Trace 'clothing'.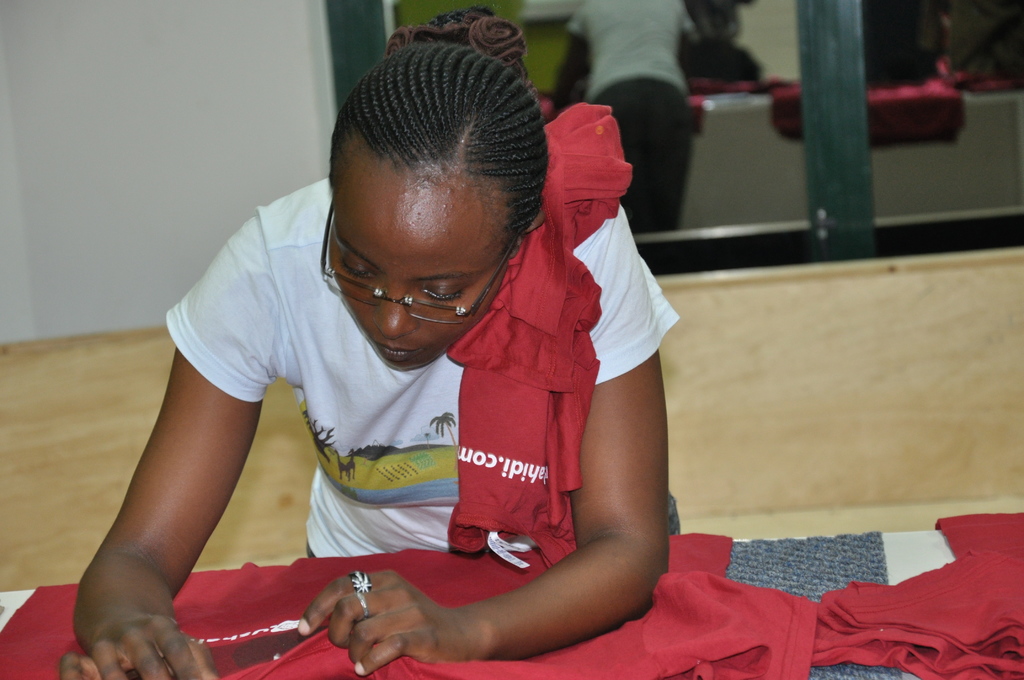
Traced to [161,172,677,558].
